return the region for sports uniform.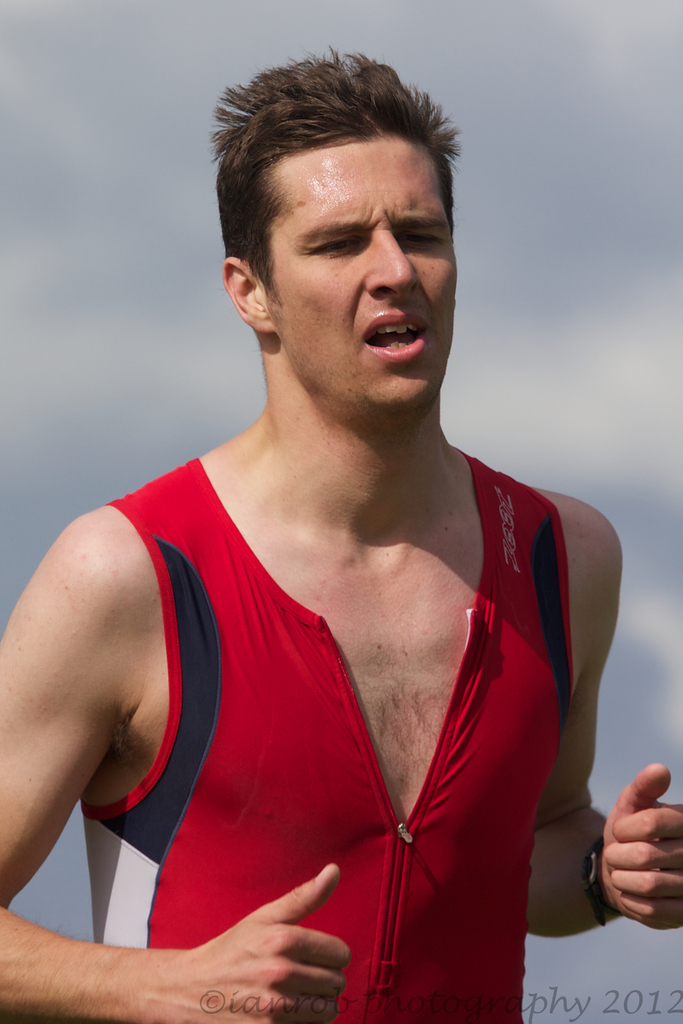
locate(78, 447, 573, 1023).
